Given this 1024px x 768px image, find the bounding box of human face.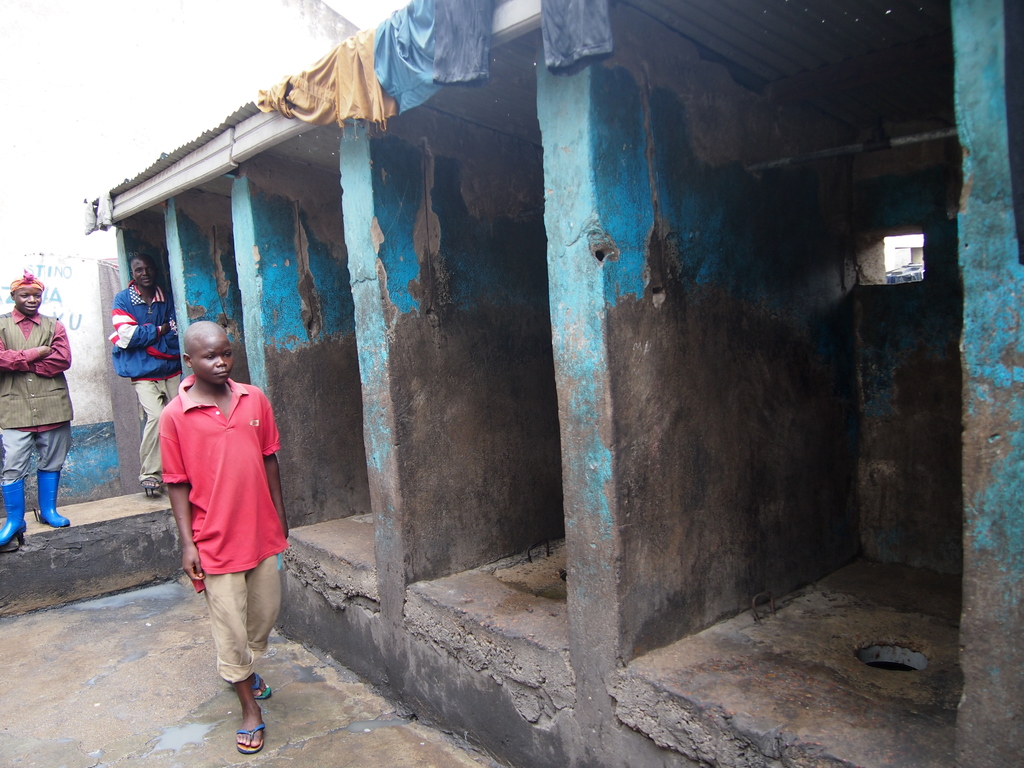
pyautogui.locateOnScreen(15, 289, 41, 315).
